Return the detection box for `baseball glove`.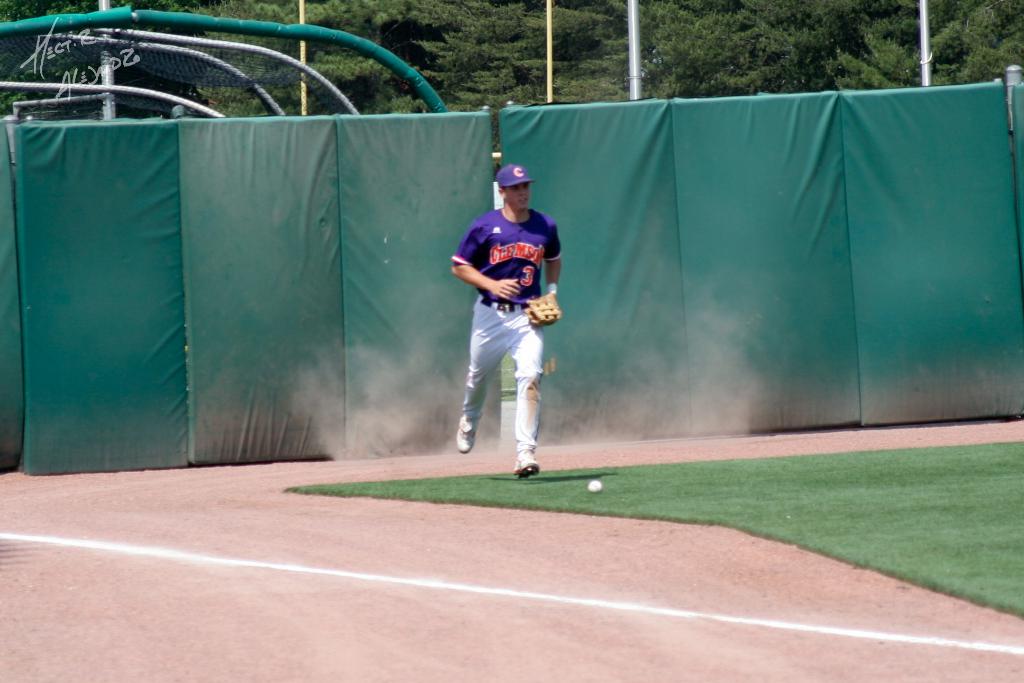
(523, 290, 564, 327).
